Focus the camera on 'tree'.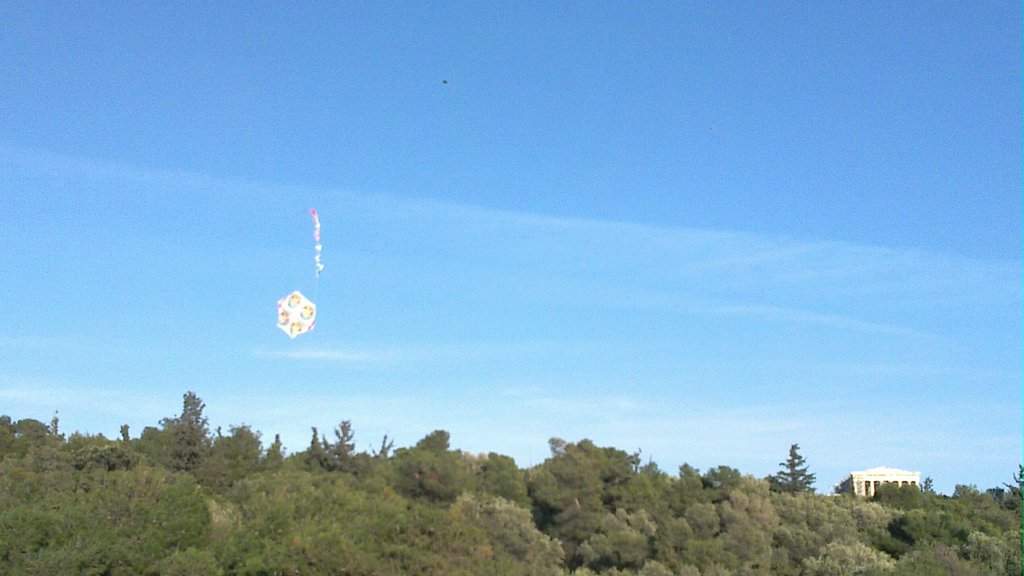
Focus region: (left=137, top=391, right=216, bottom=472).
